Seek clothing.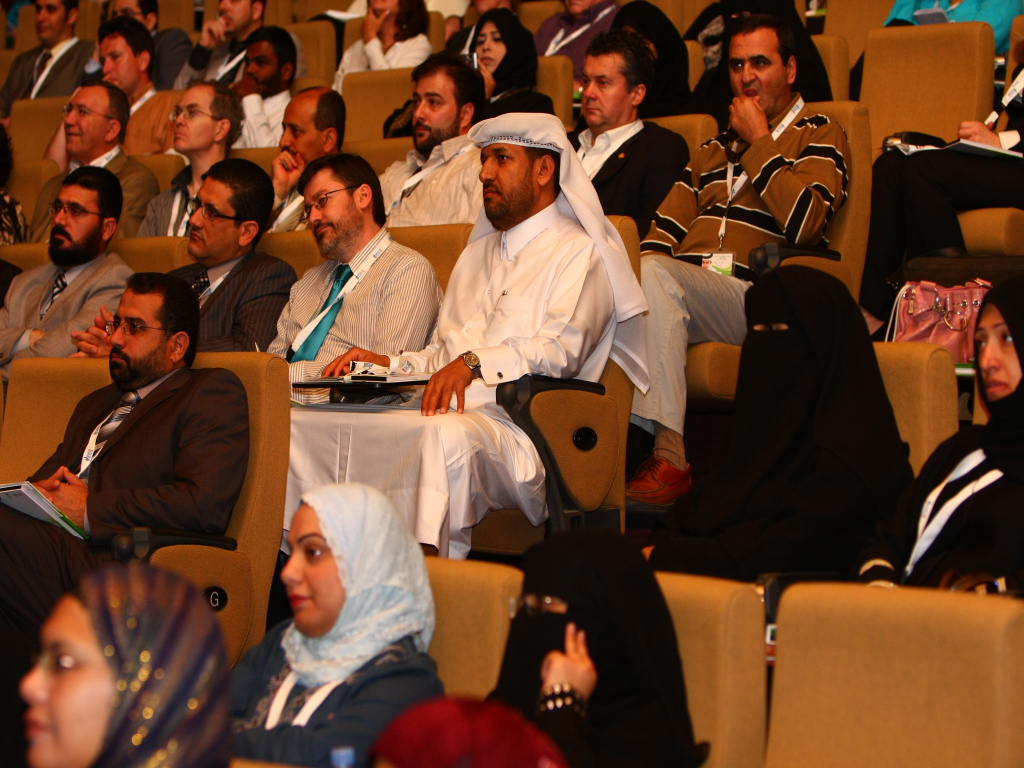
<box>114,85,195,188</box>.
